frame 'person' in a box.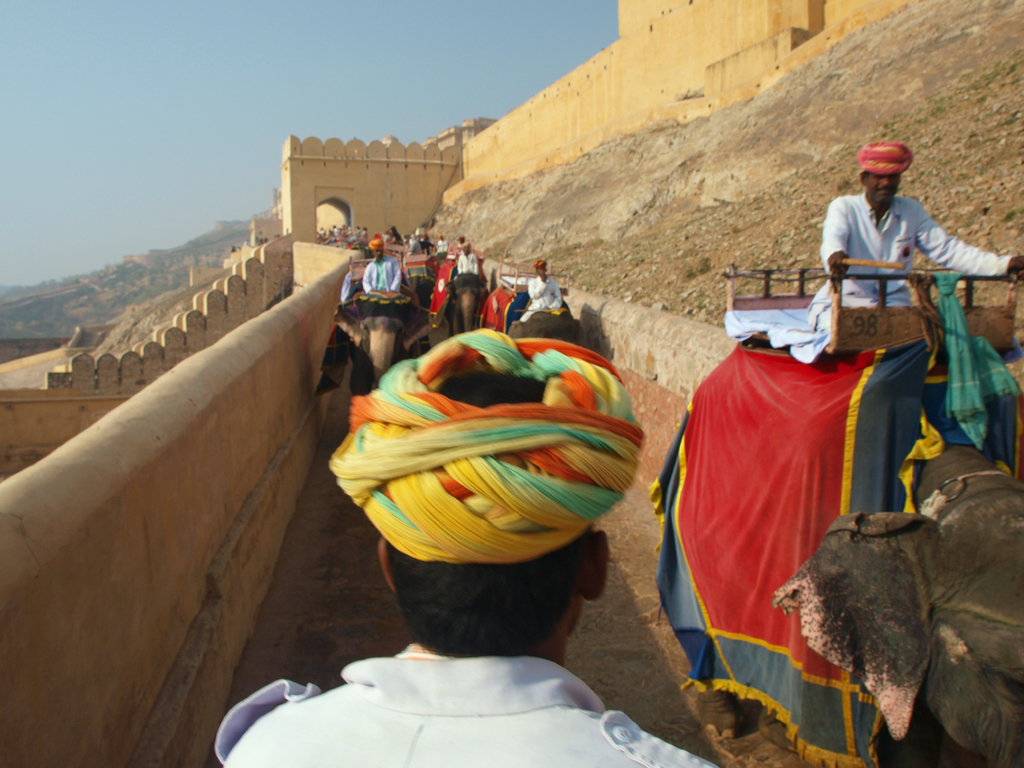
crop(419, 235, 438, 259).
